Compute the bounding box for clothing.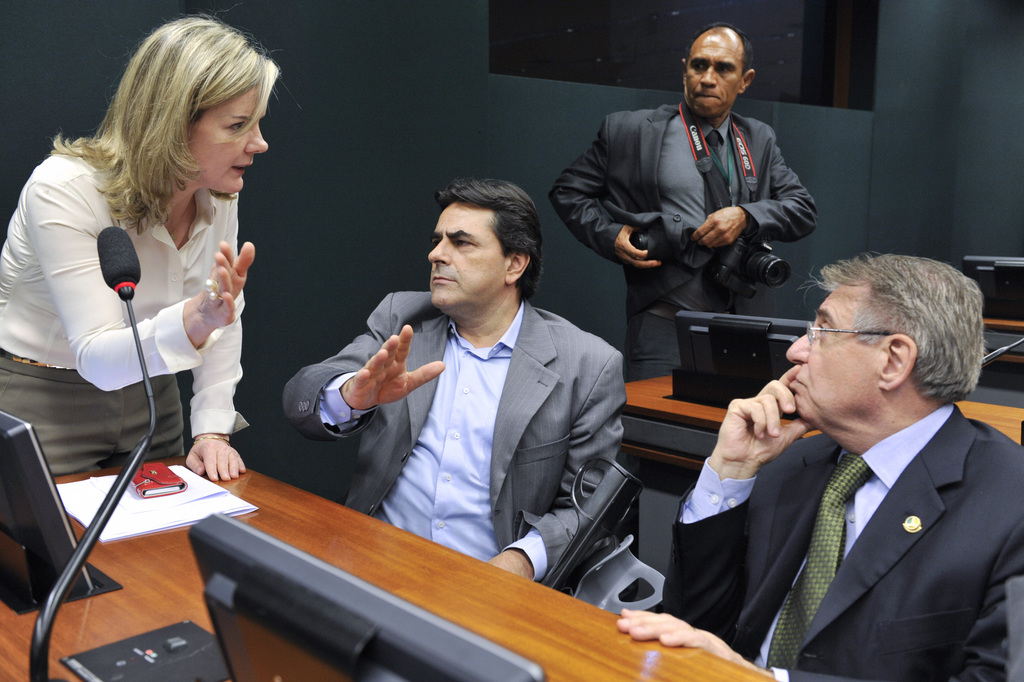
l=7, t=102, r=277, b=488.
